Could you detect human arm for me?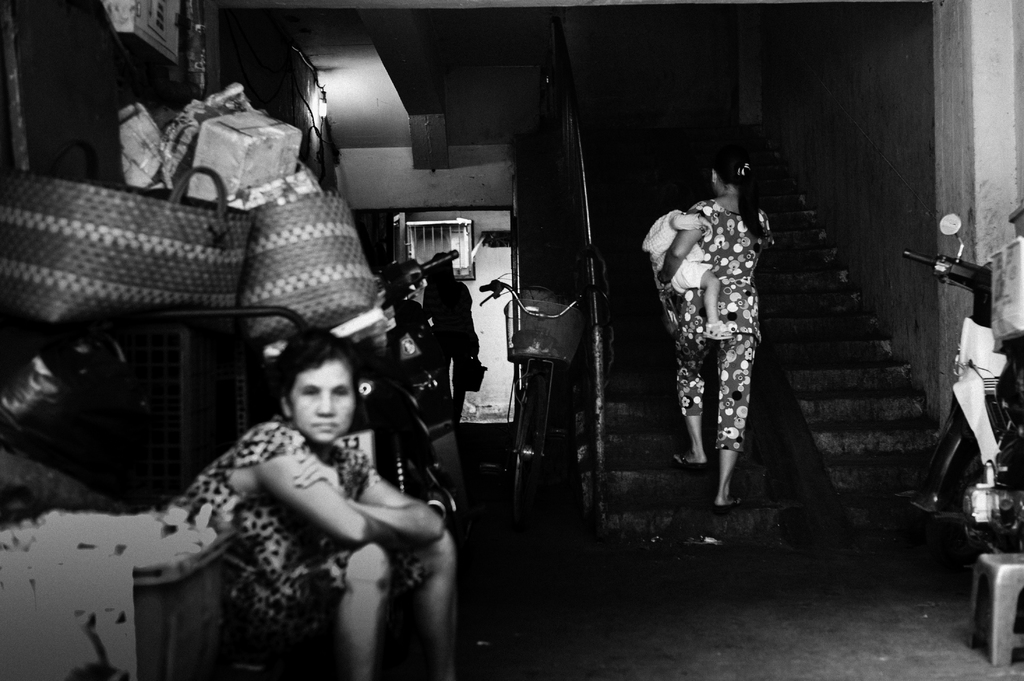
Detection result: region(291, 444, 447, 543).
